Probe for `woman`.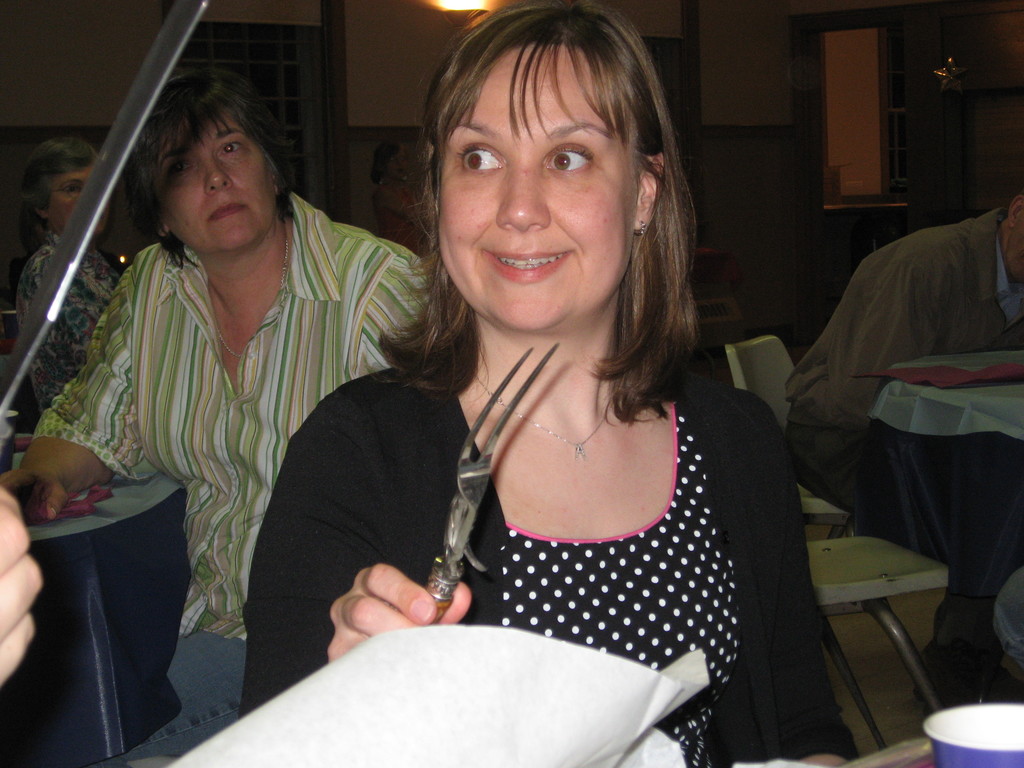
Probe result: Rect(276, 27, 812, 761).
